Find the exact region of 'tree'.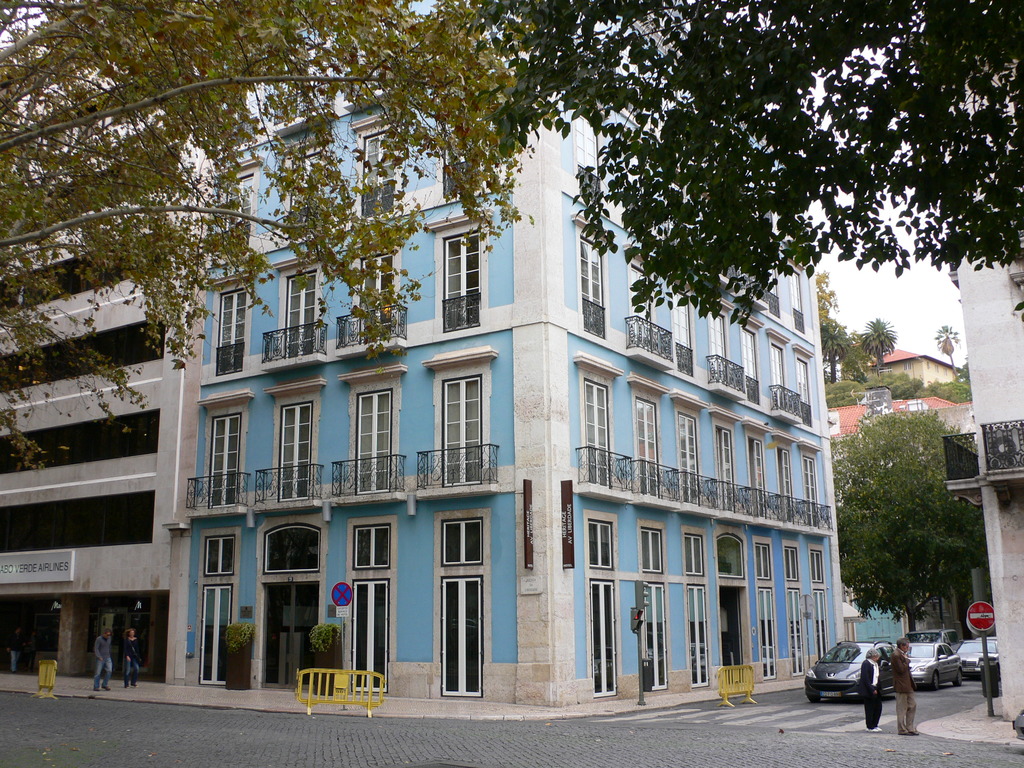
Exact region: (852, 304, 895, 380).
